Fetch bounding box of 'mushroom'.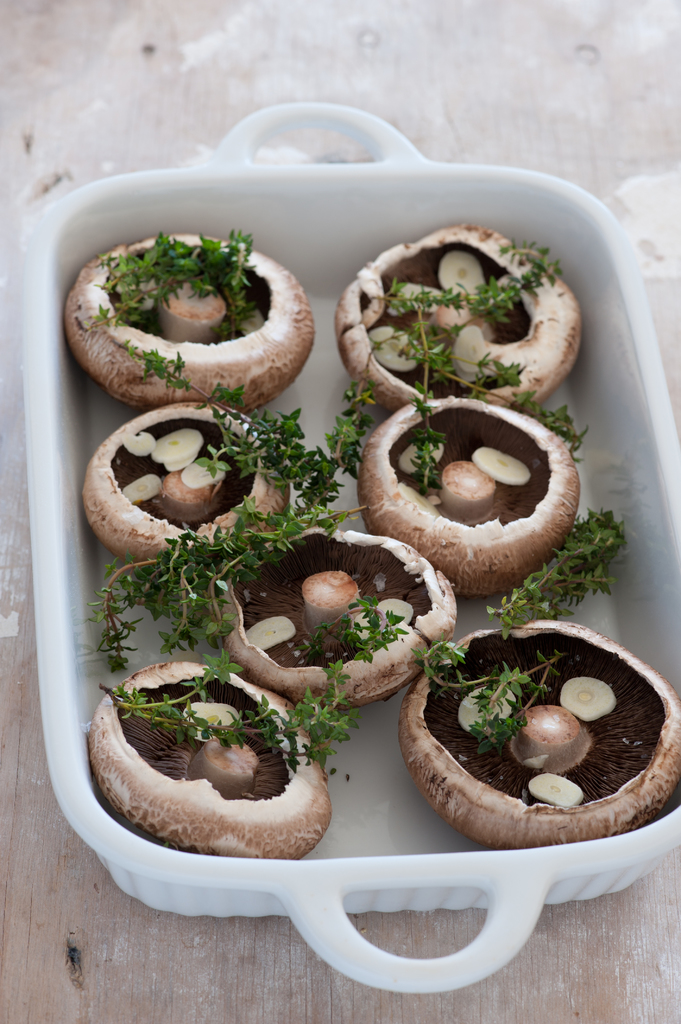
Bbox: x1=204 y1=527 x2=461 y2=714.
